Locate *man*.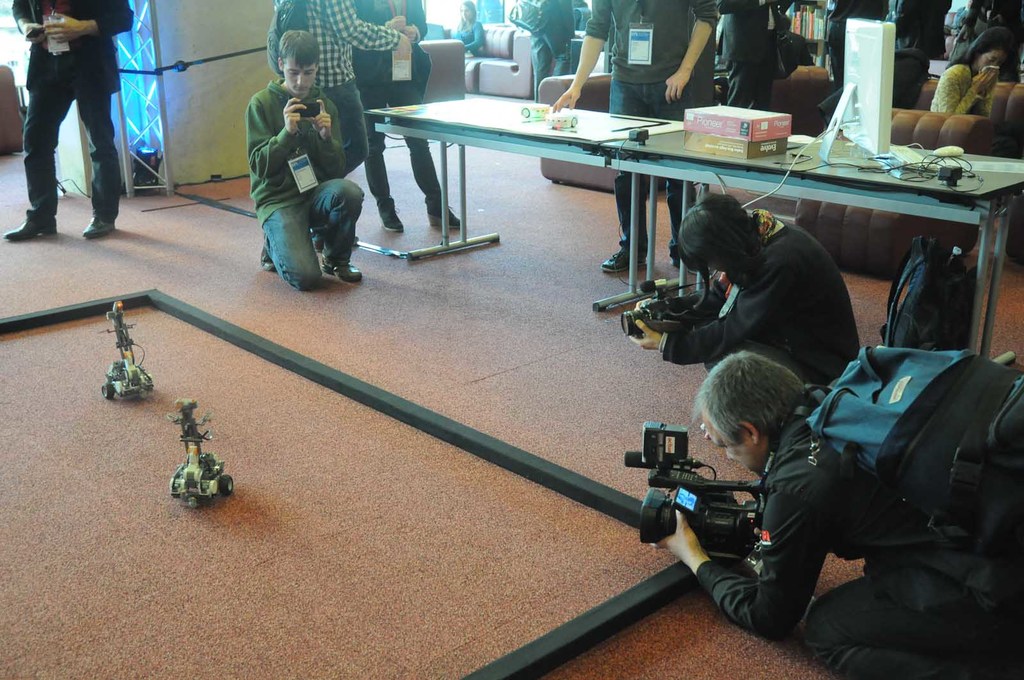
Bounding box: Rect(335, 0, 471, 234).
